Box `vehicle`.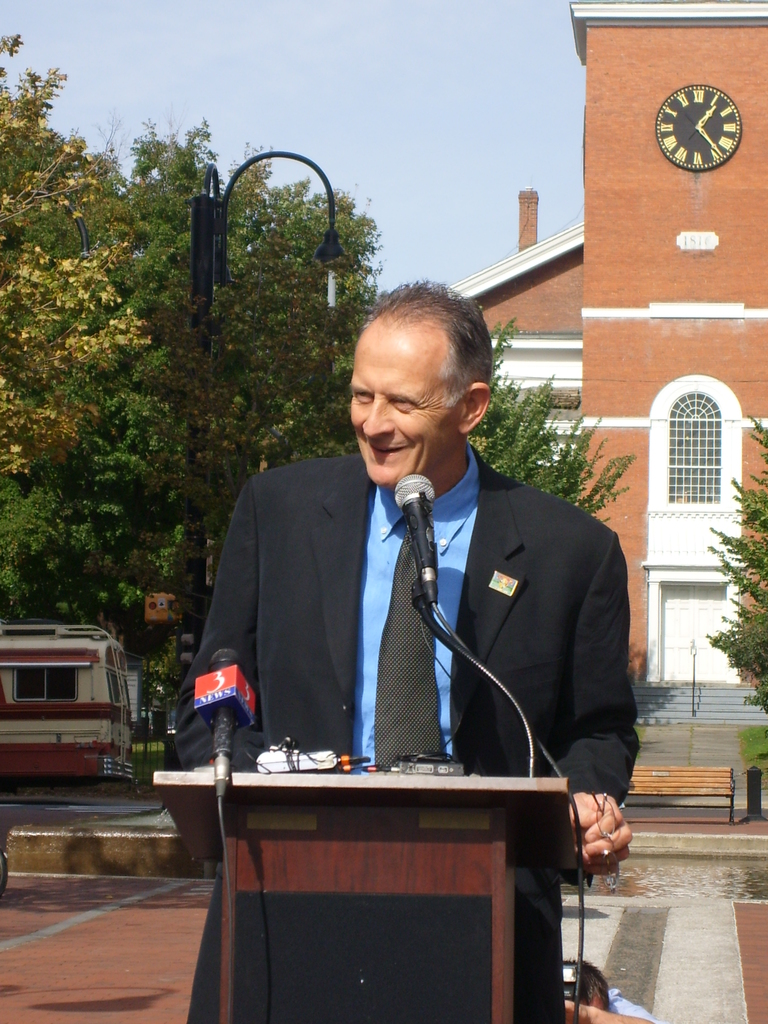
rect(1, 617, 142, 786).
